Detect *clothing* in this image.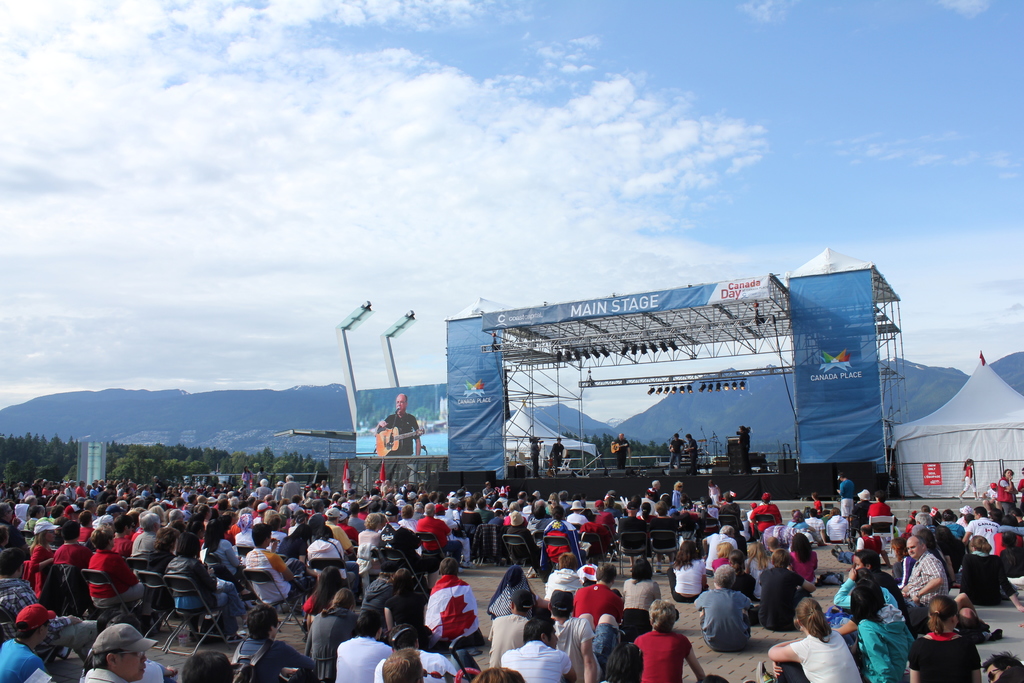
Detection: 835/598/906/682.
